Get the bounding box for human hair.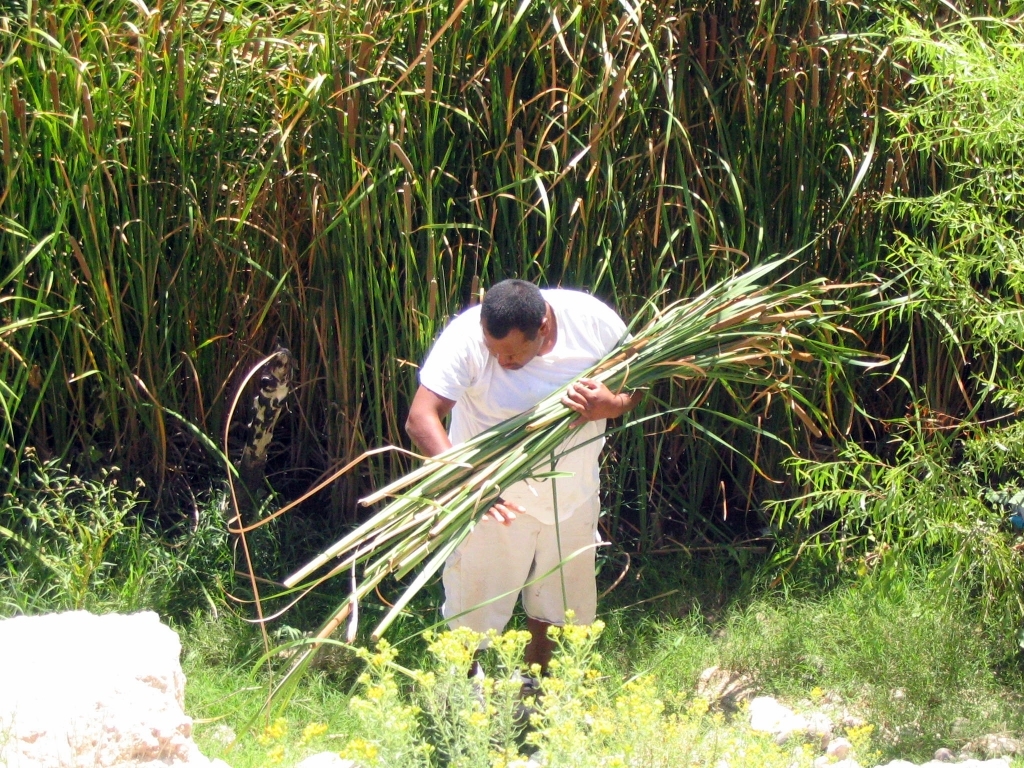
box(464, 270, 553, 336).
